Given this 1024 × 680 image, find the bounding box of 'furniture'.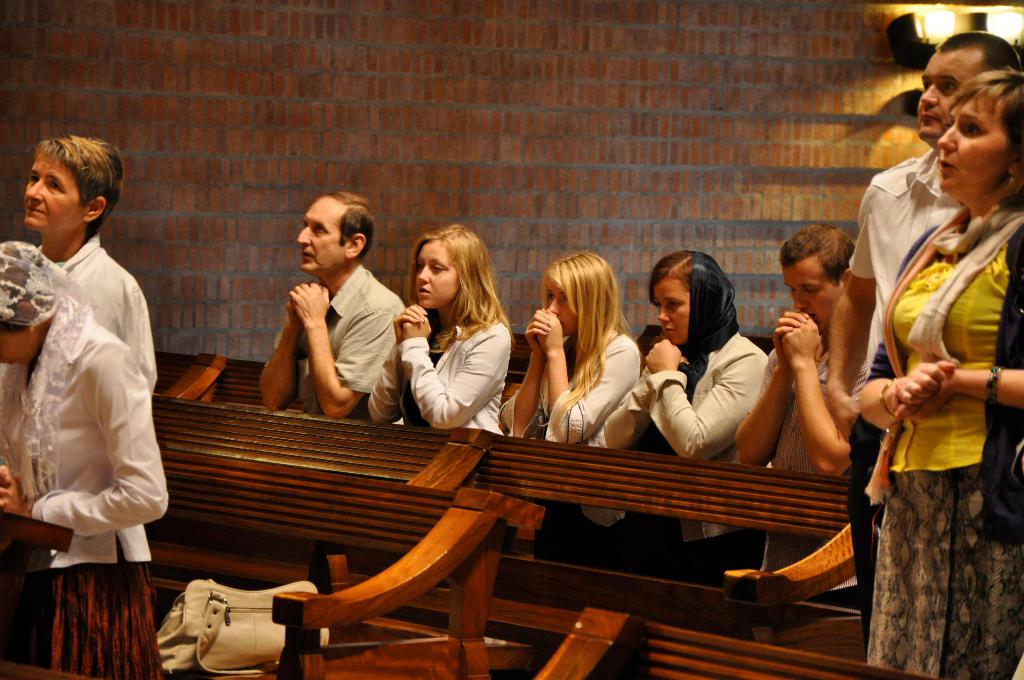
BBox(399, 588, 922, 679).
